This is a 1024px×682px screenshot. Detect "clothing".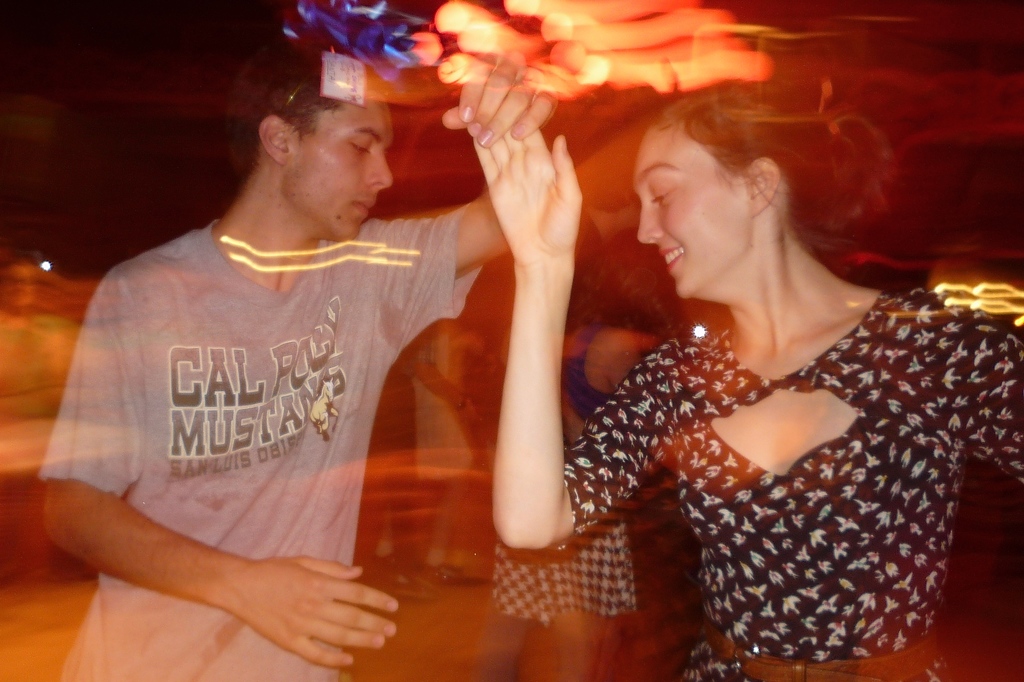
BBox(560, 338, 616, 430).
